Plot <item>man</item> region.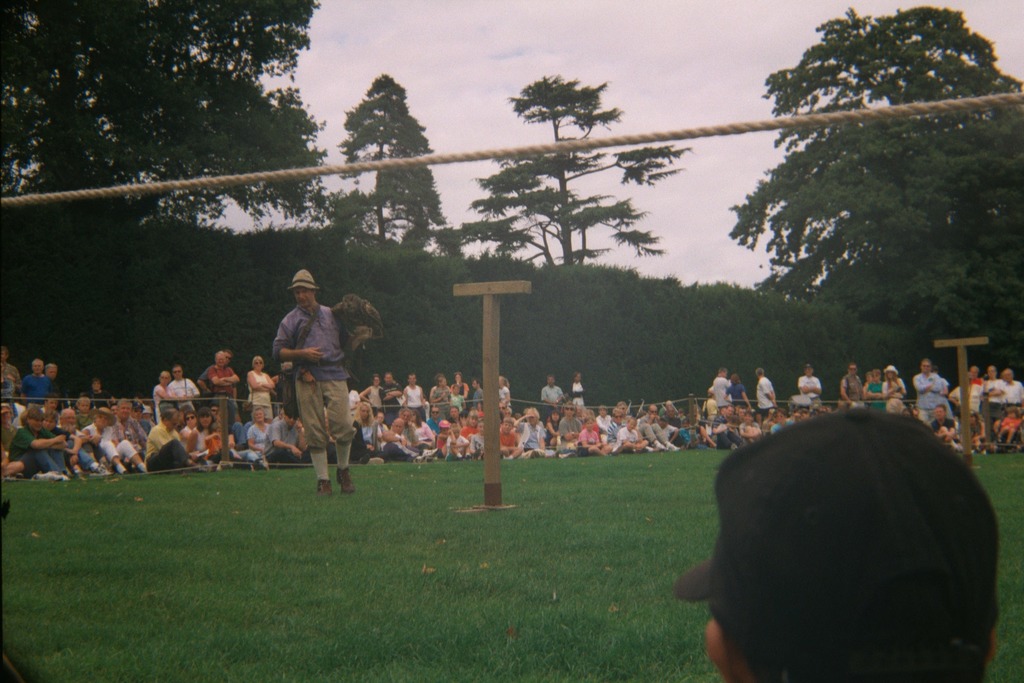
Plotted at x1=639, y1=403, x2=662, y2=426.
